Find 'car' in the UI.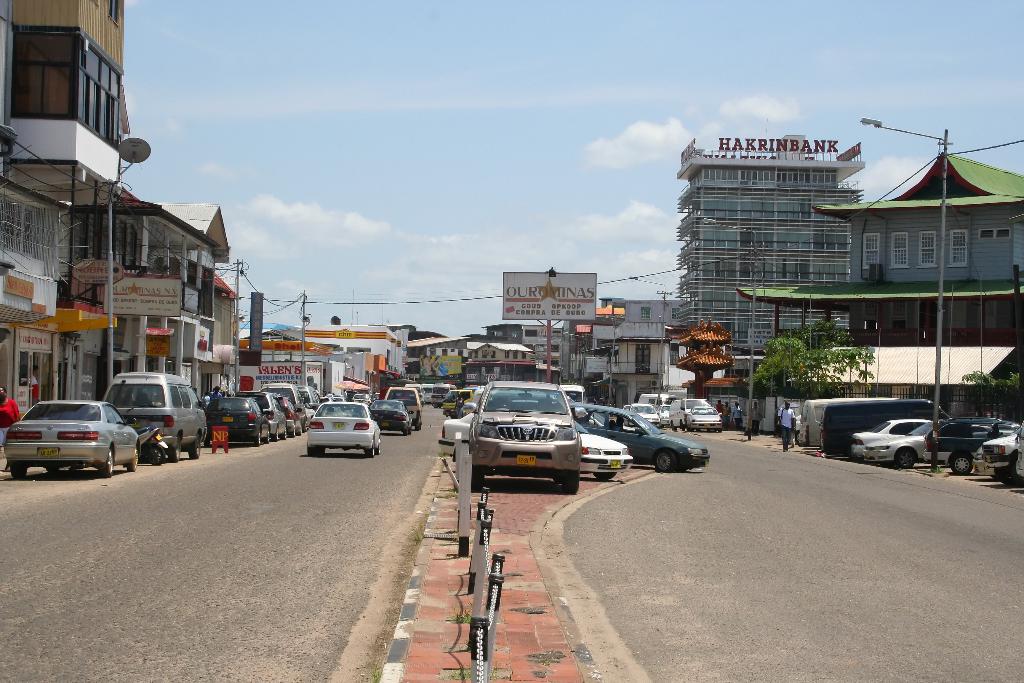
UI element at 273, 398, 301, 425.
